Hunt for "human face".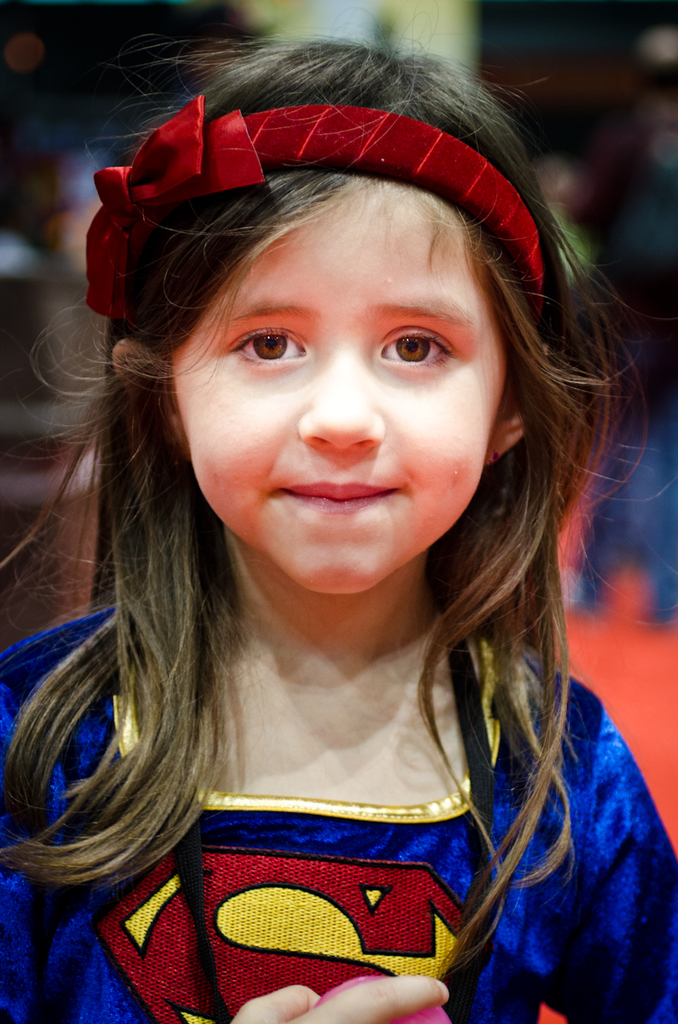
Hunted down at {"left": 171, "top": 171, "right": 504, "bottom": 594}.
